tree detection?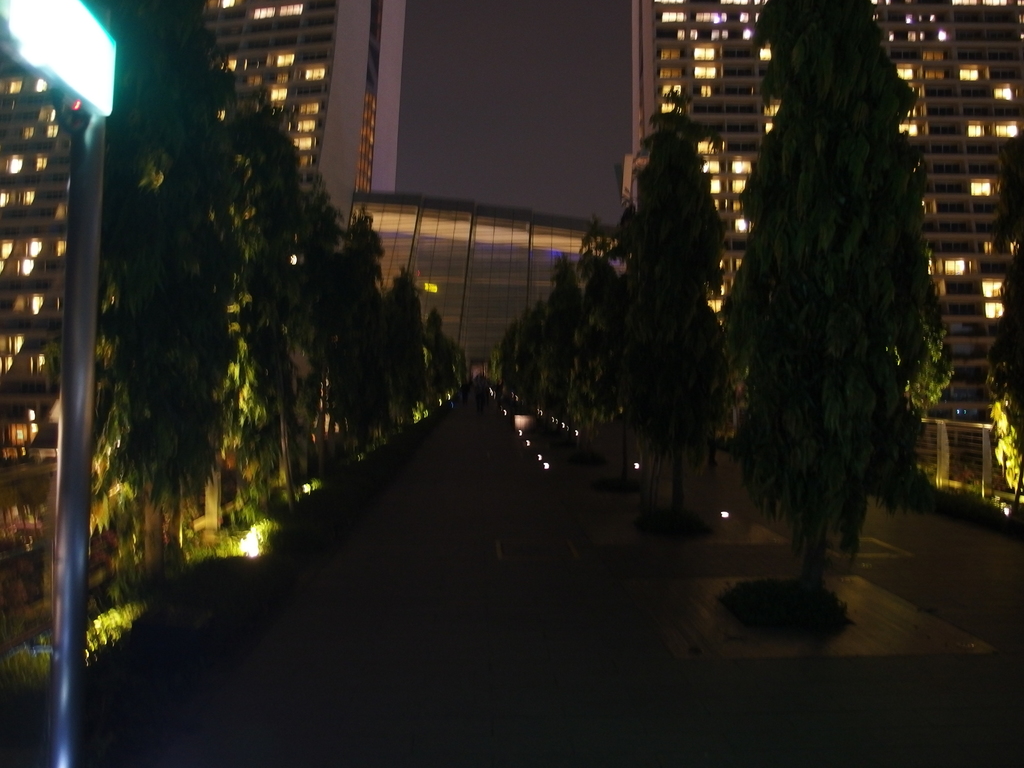
(726,0,961,590)
